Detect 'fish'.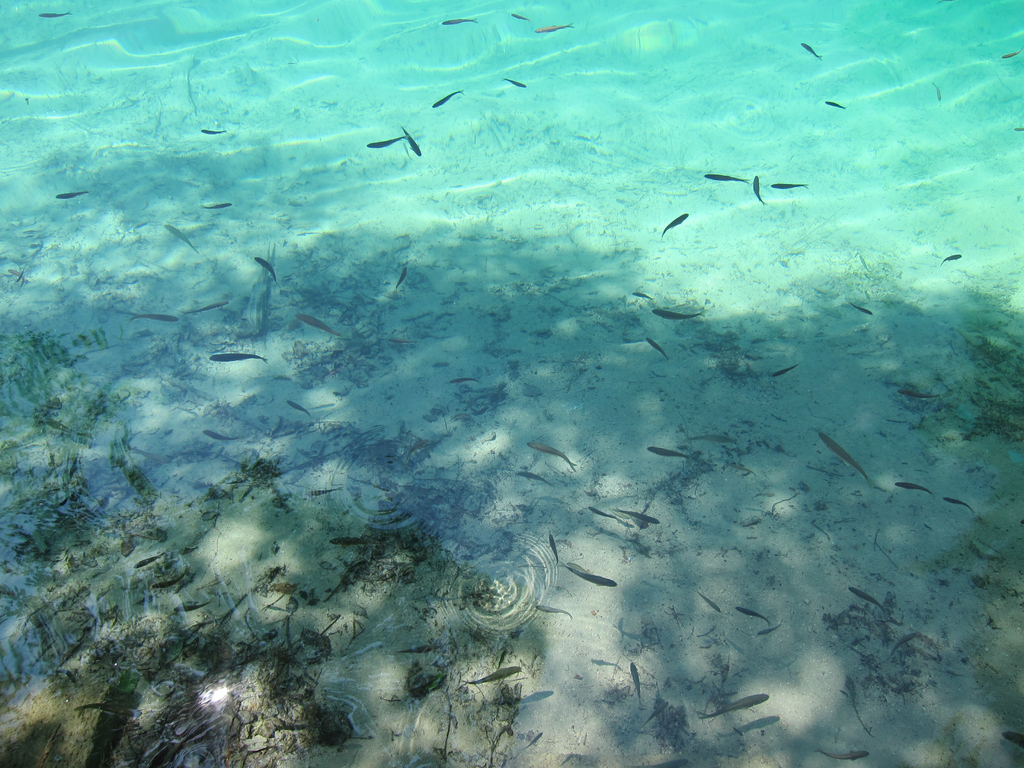
Detected at Rect(529, 444, 578, 474).
